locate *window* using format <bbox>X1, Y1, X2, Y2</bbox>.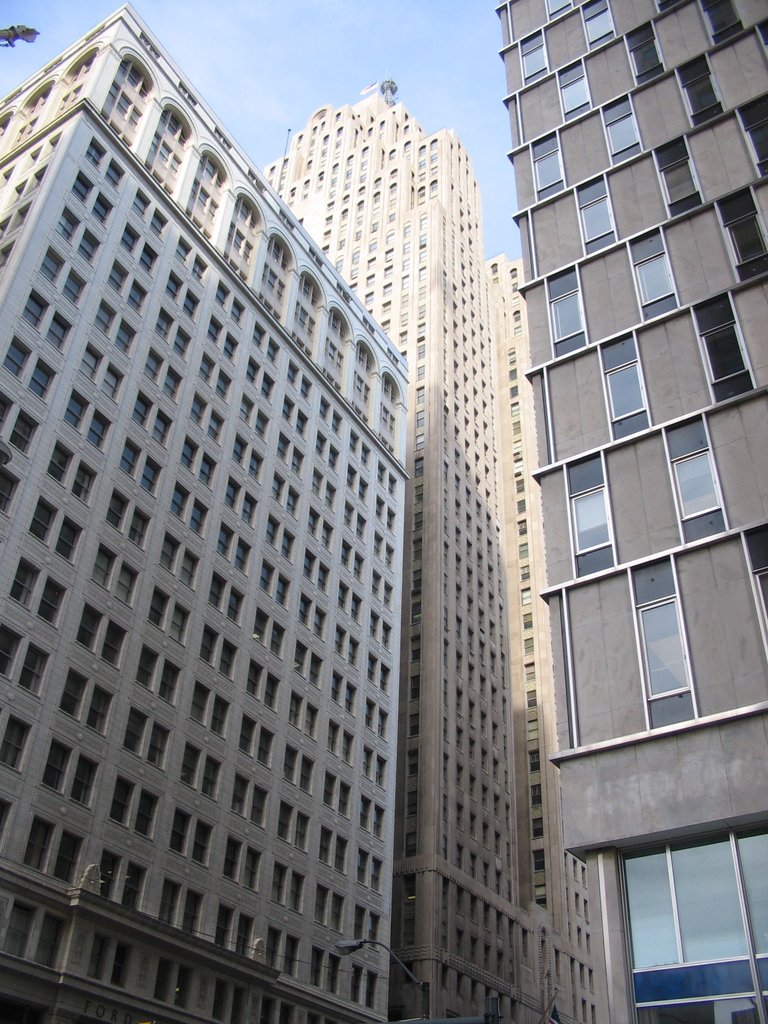
<bbox>93, 847, 121, 903</bbox>.
